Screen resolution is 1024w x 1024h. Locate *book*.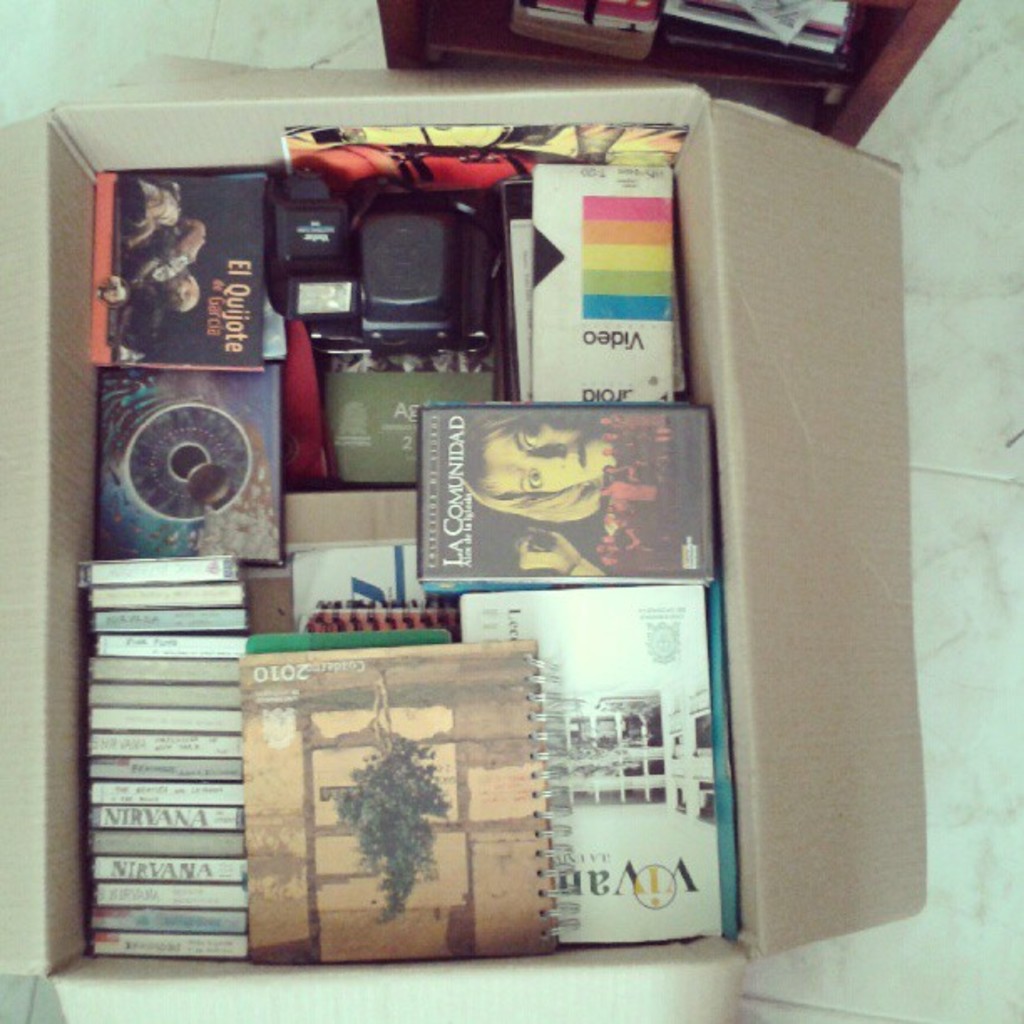
[453,582,731,977].
